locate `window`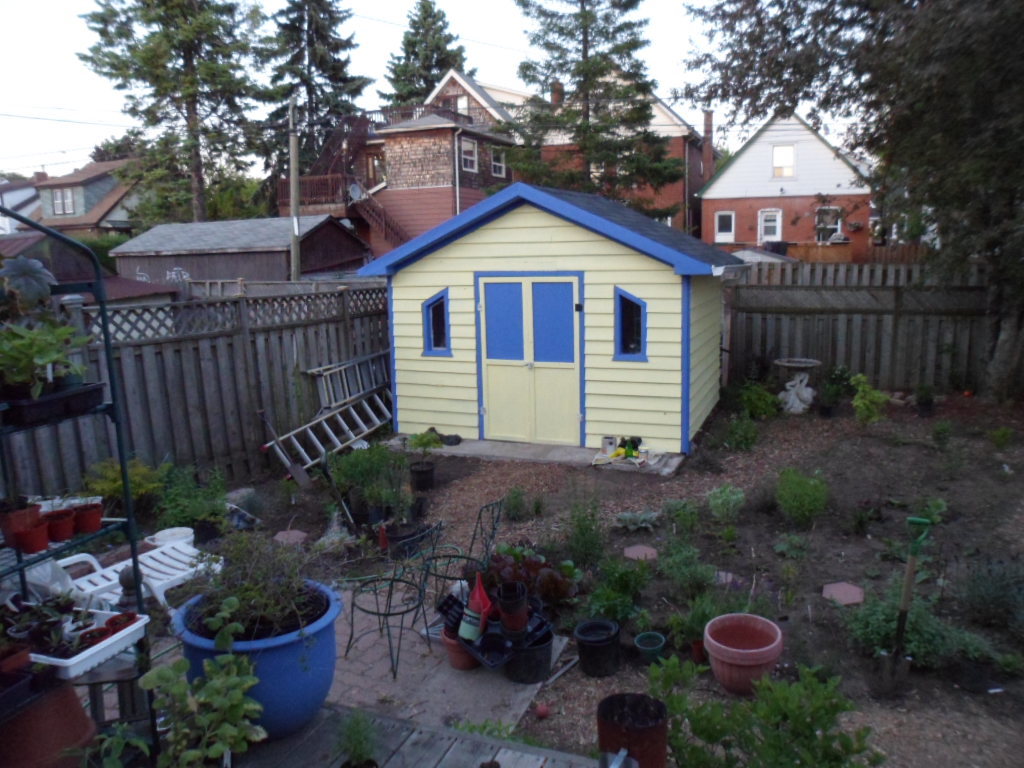
<box>715,212,734,245</box>
